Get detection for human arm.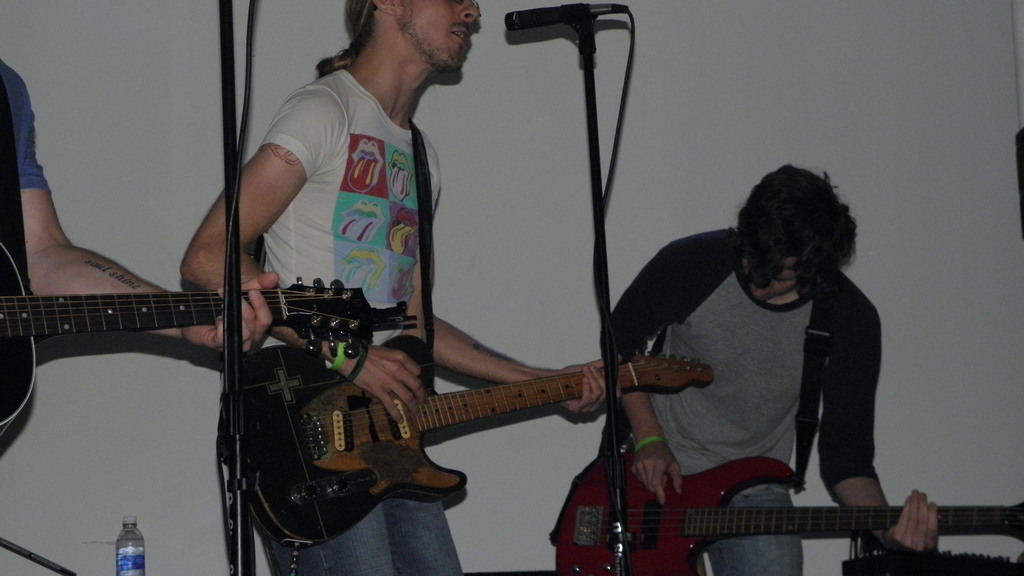
Detection: l=817, t=312, r=935, b=567.
